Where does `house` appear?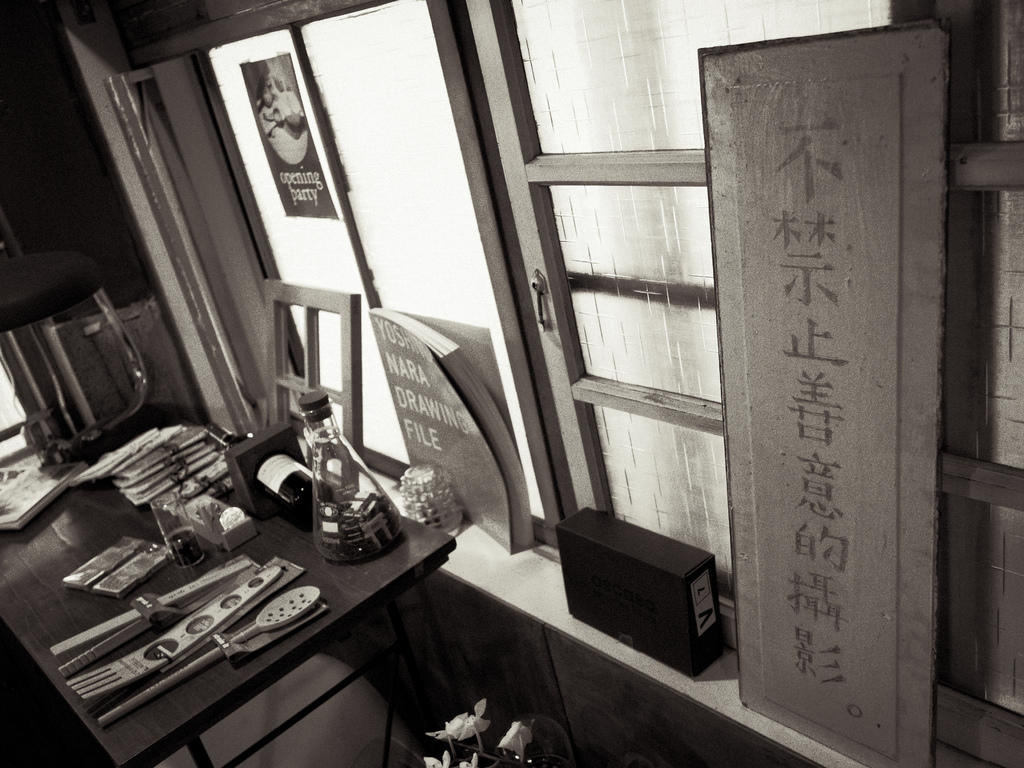
Appears at <region>0, 0, 1023, 767</region>.
